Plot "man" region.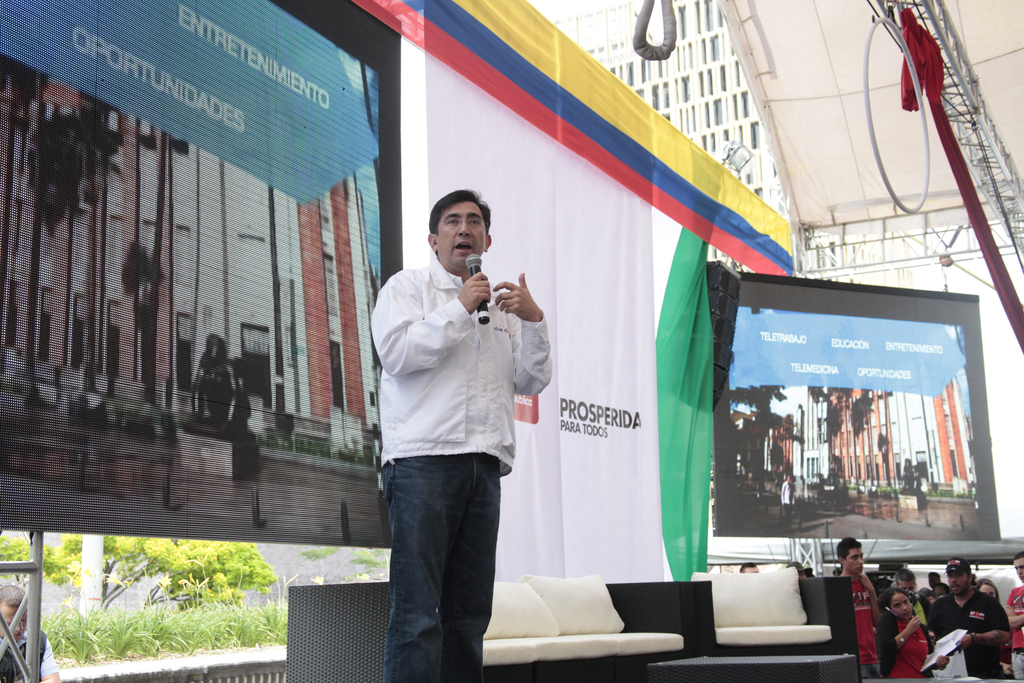
Plotted at crop(361, 186, 552, 664).
